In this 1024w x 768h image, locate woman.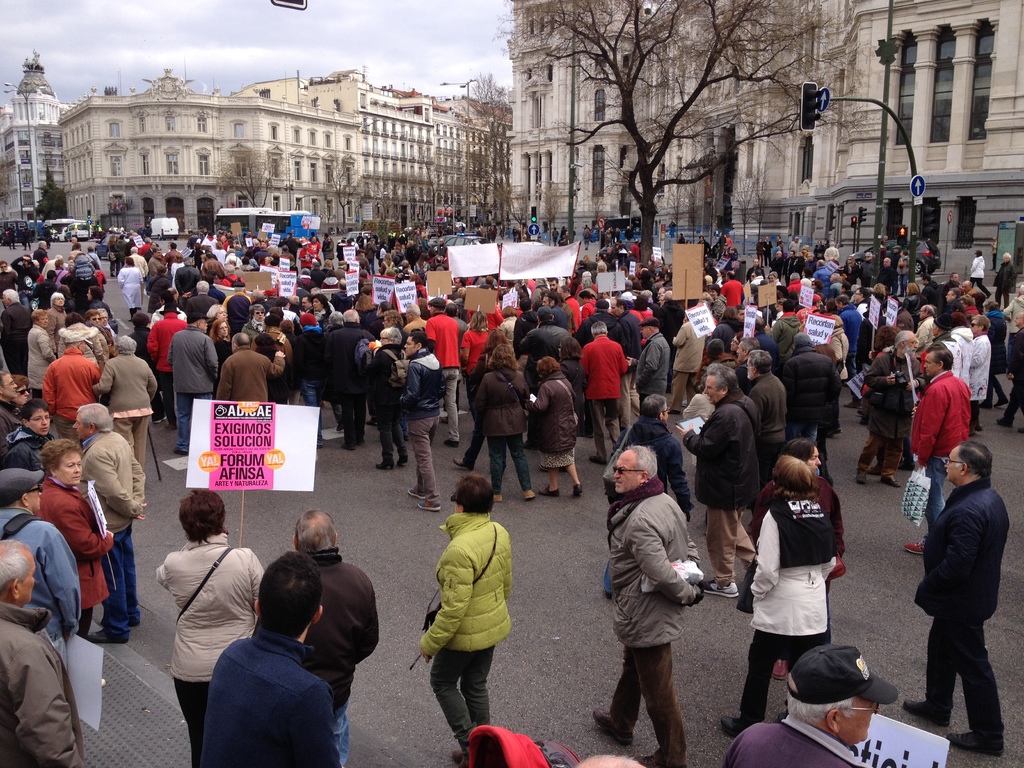
Bounding box: 35:436:121:642.
